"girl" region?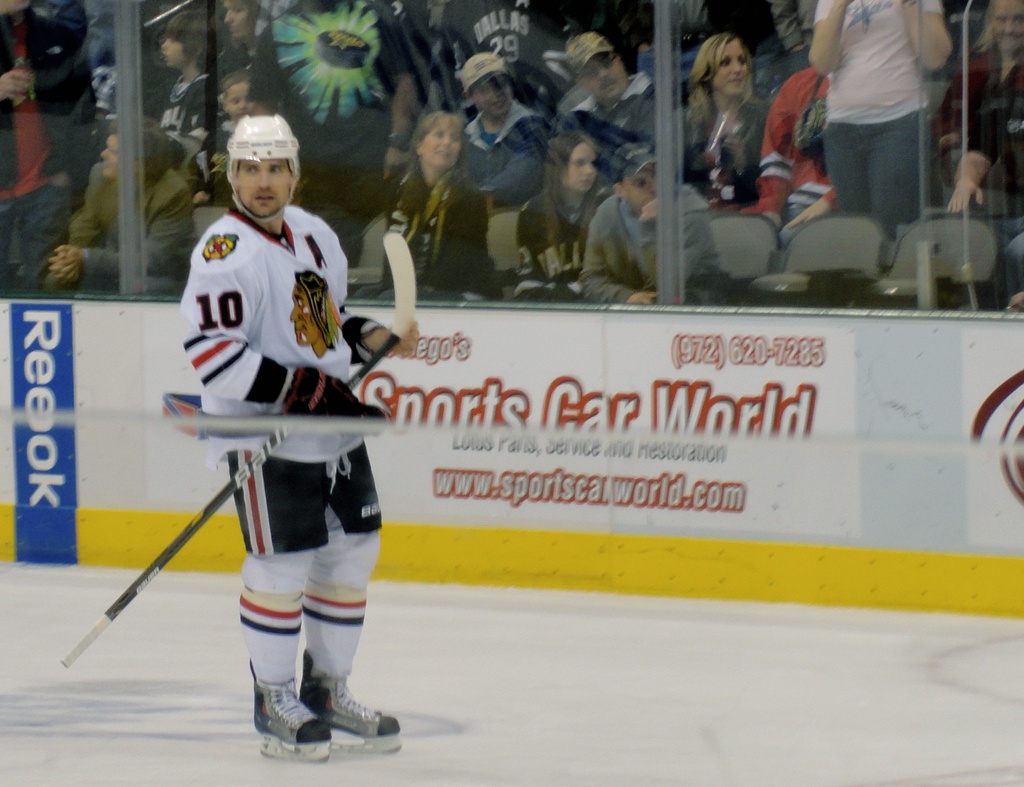
(517,133,604,302)
